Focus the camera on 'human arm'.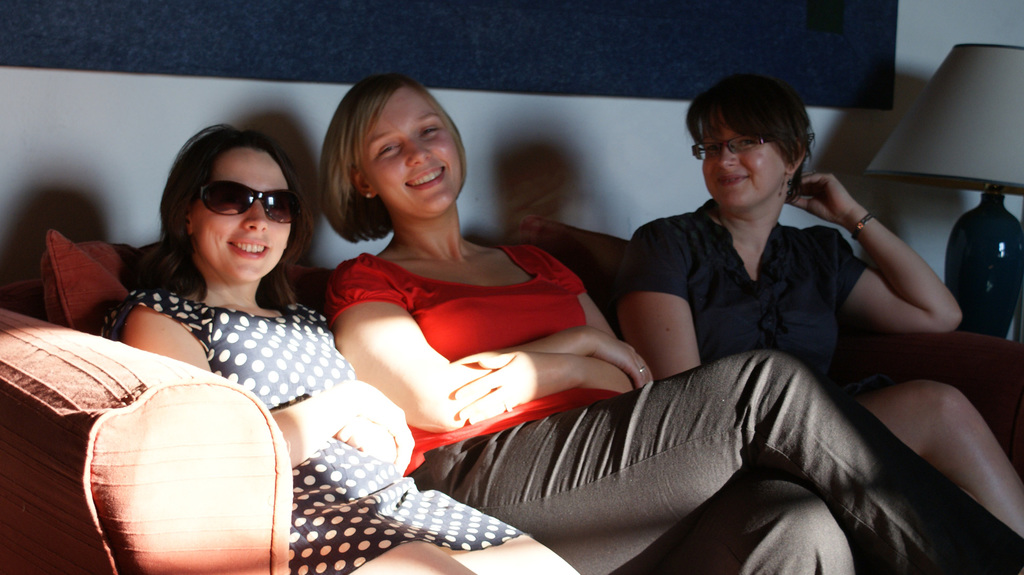
Focus region: Rect(329, 261, 668, 438).
